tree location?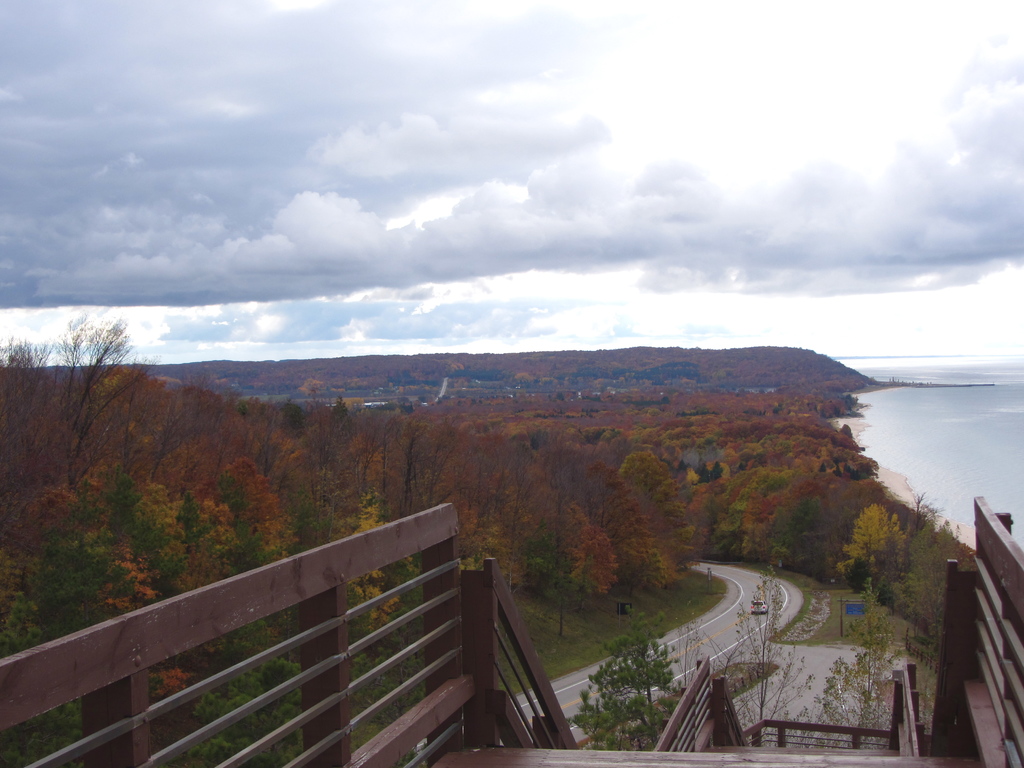
pyautogui.locateOnScreen(589, 625, 676, 746)
